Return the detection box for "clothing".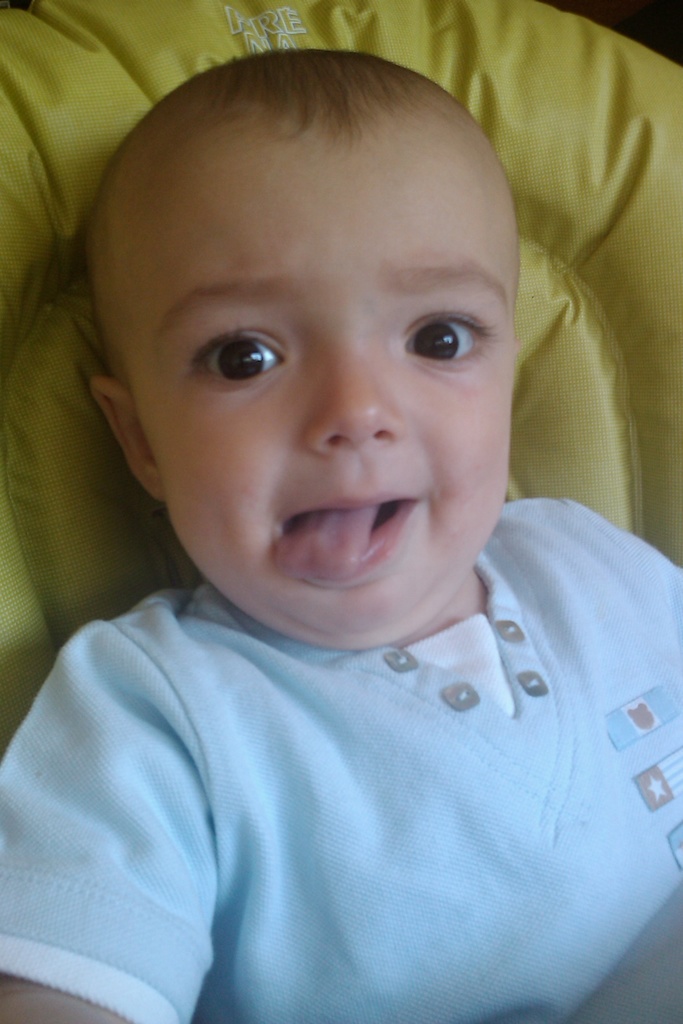
[0, 493, 682, 1023].
